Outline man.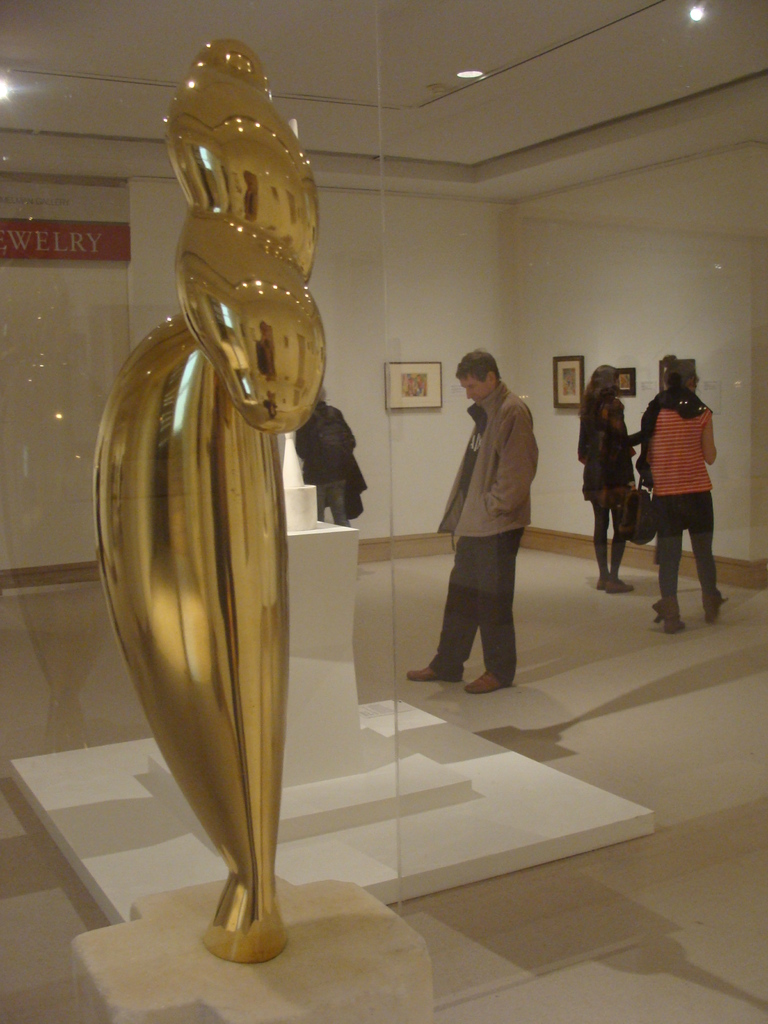
Outline: [428,348,560,690].
